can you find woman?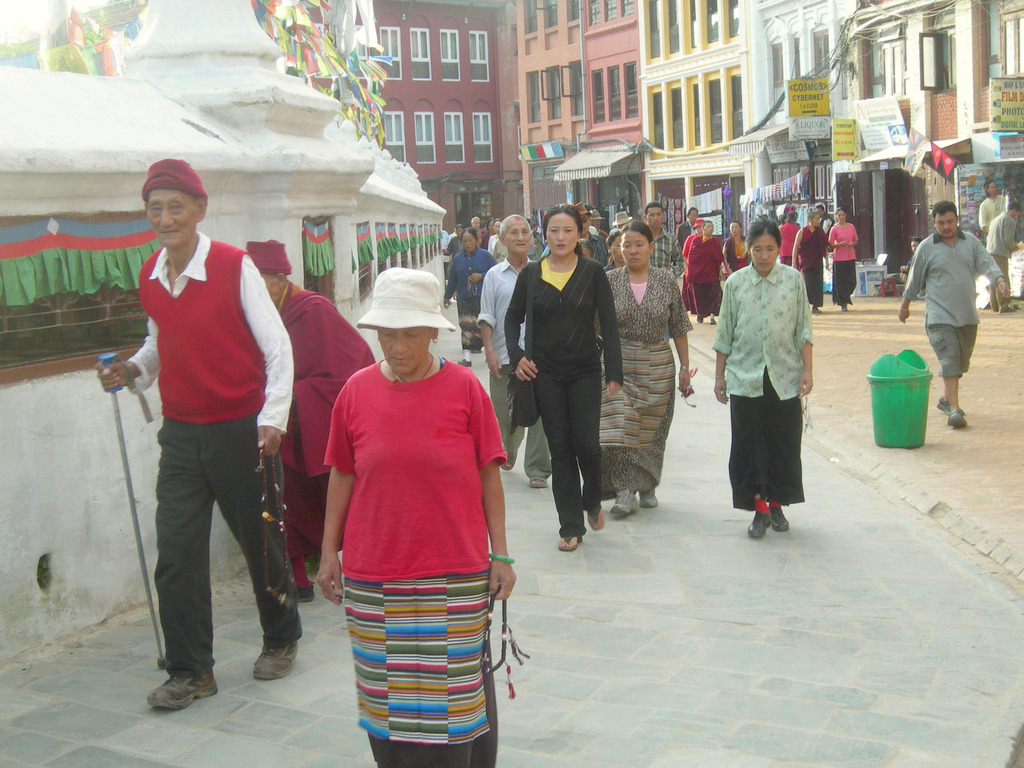
Yes, bounding box: locate(829, 207, 859, 313).
